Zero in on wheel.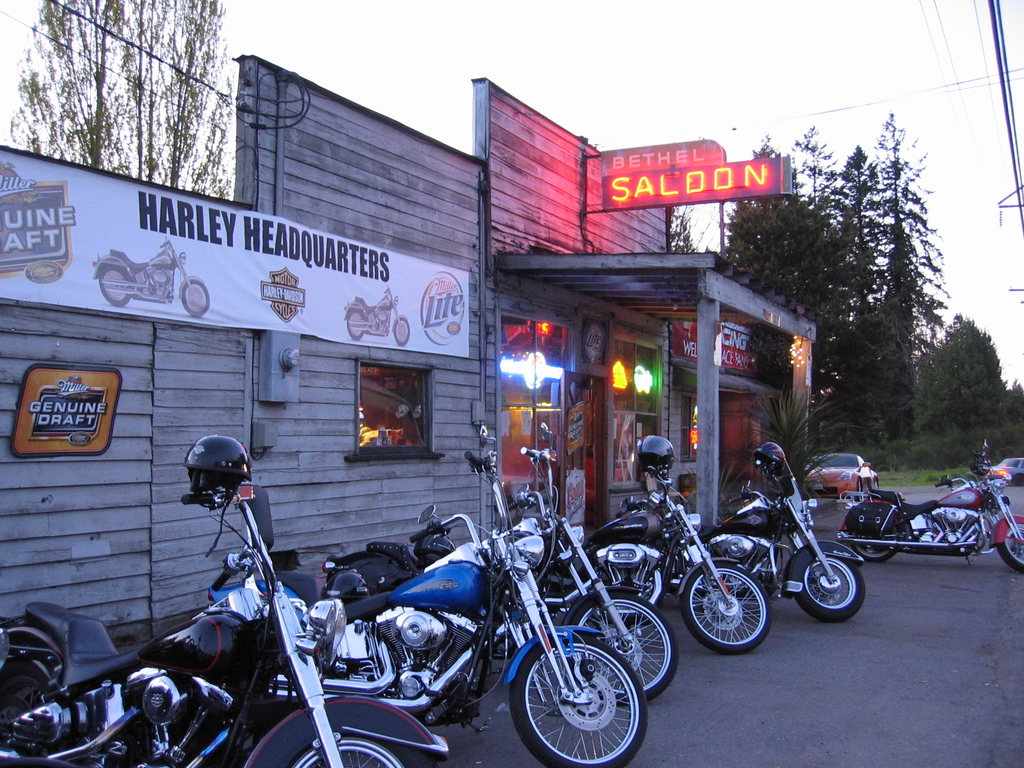
Zeroed in: {"left": 791, "top": 540, "right": 867, "bottom": 621}.
